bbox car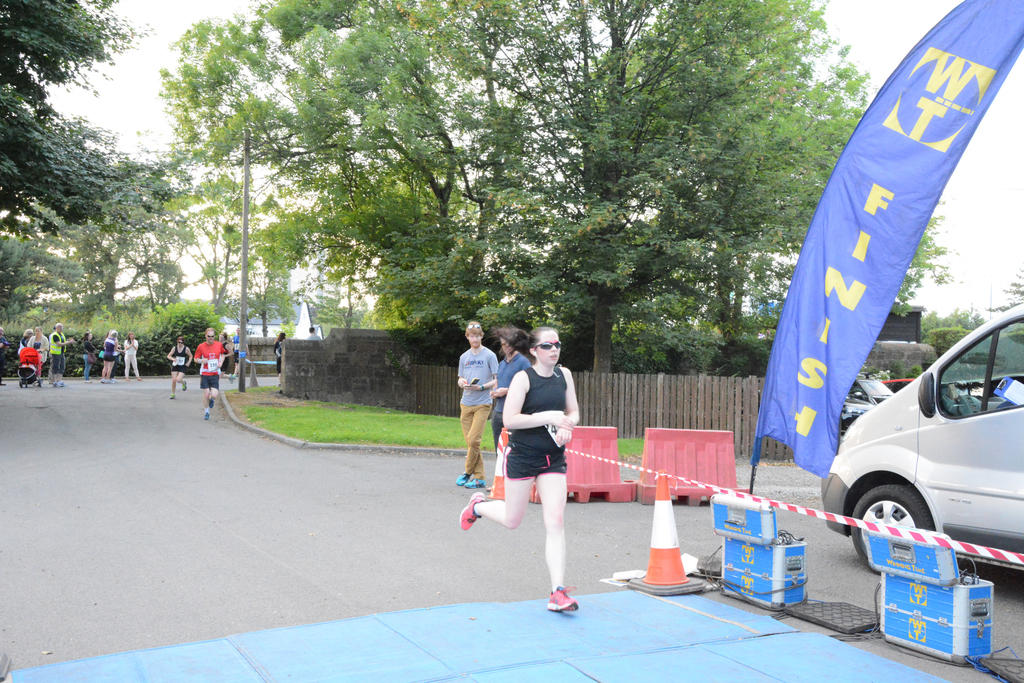
select_region(821, 303, 1023, 570)
